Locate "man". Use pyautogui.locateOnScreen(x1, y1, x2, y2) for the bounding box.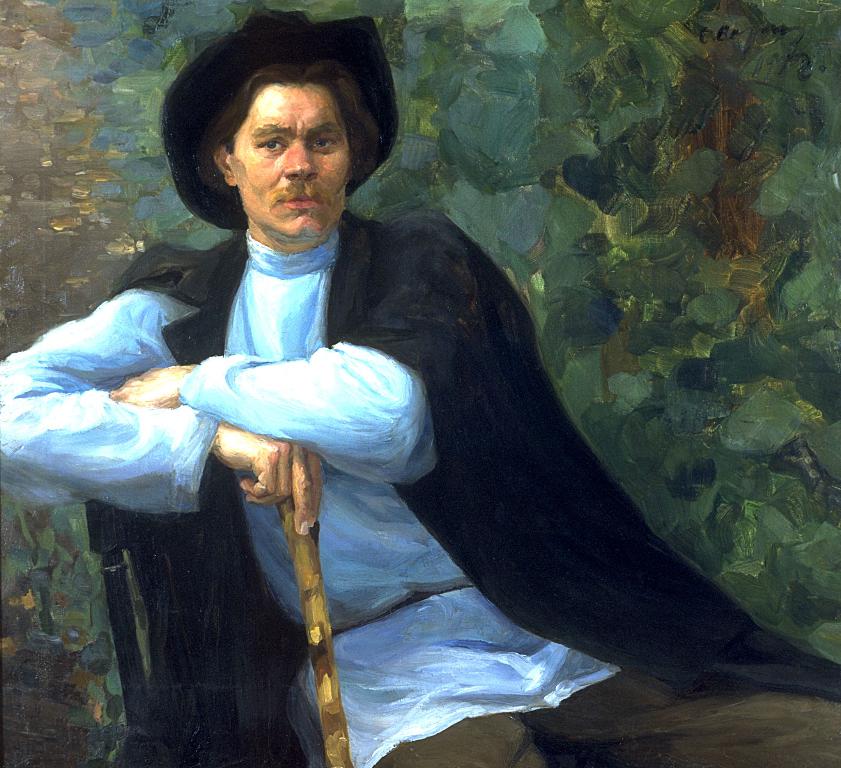
pyautogui.locateOnScreen(0, 24, 840, 767).
